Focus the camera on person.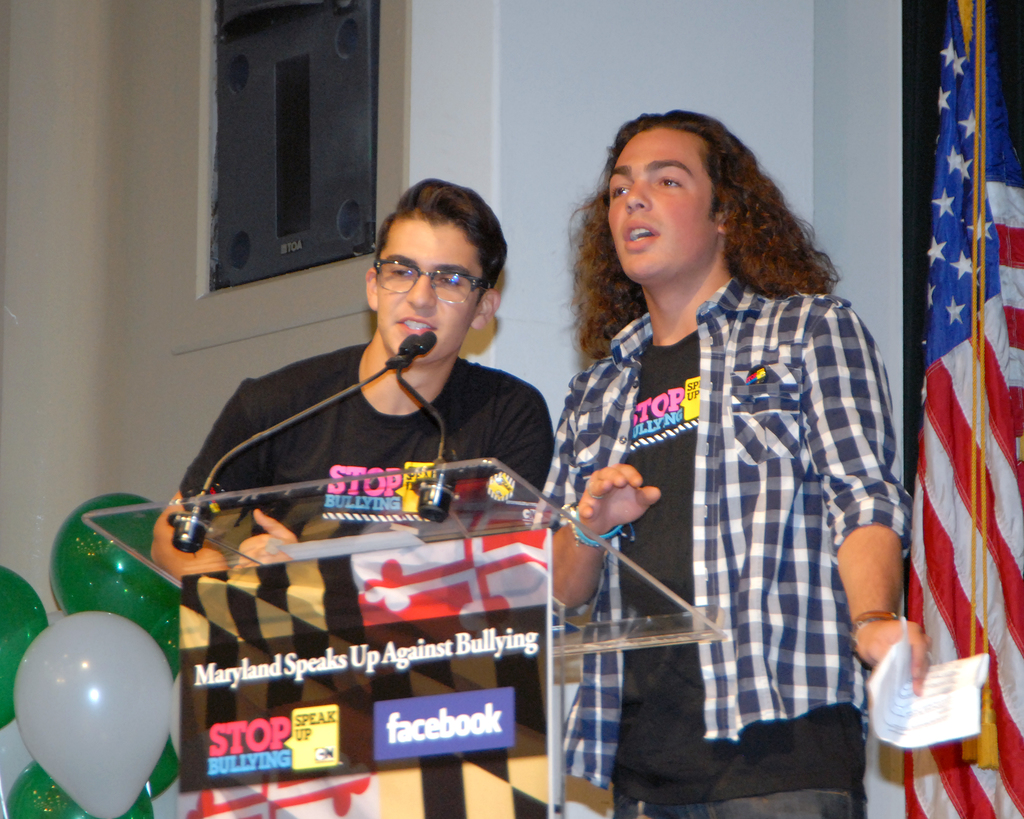
Focus region: [521, 111, 929, 818].
